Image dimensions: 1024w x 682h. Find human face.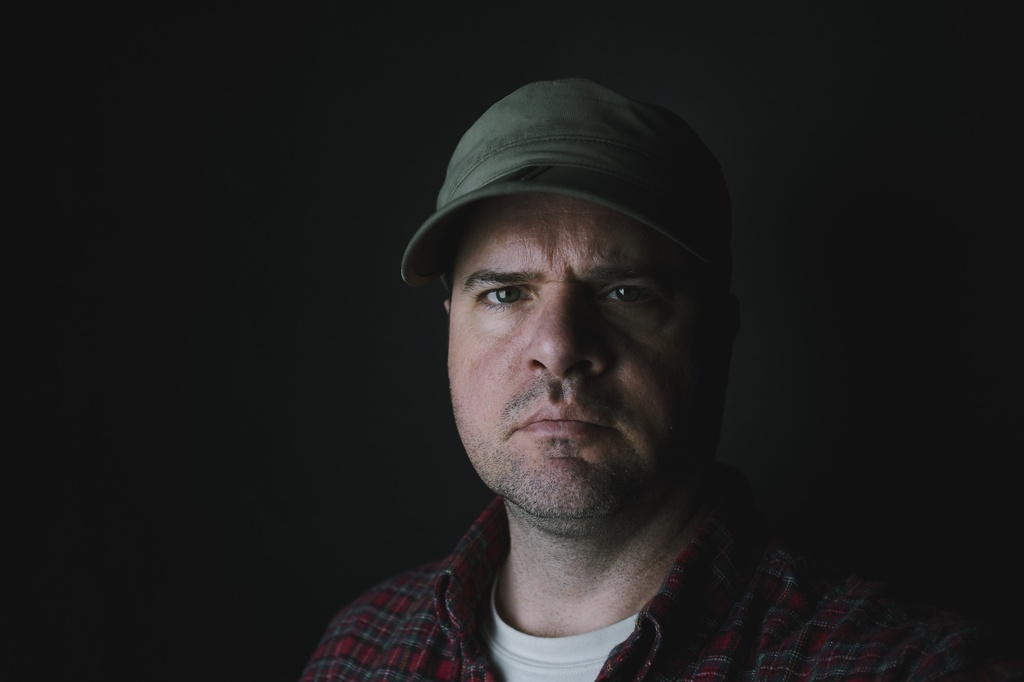
x1=451 y1=189 x2=715 y2=519.
